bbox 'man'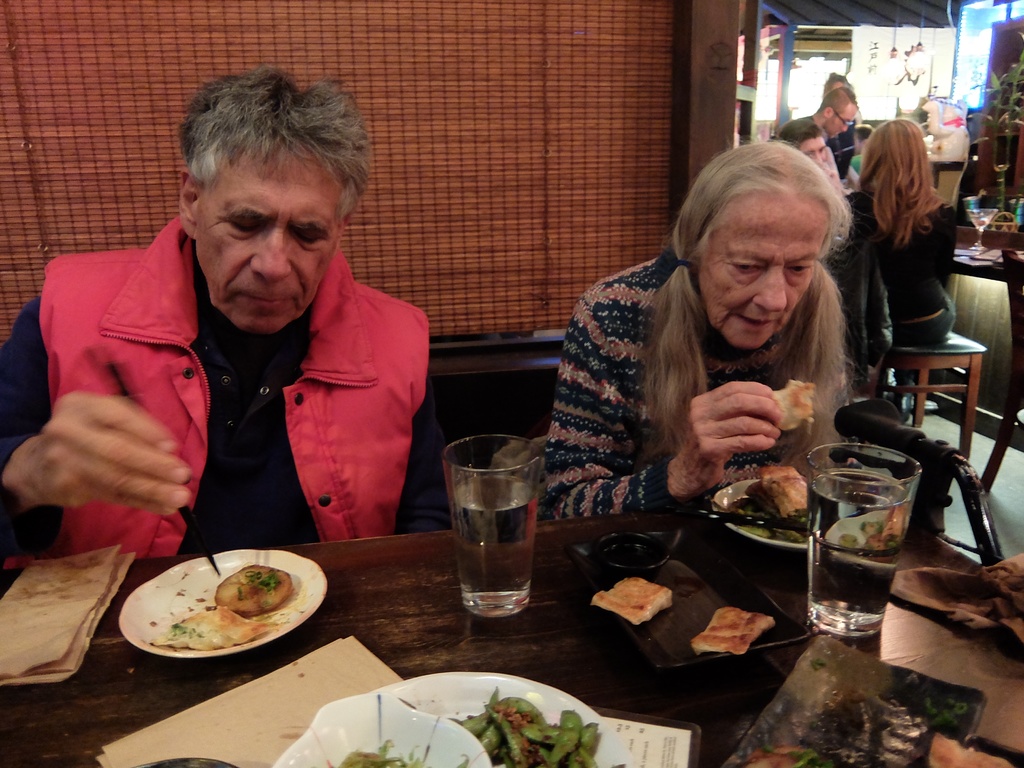
box=[790, 87, 858, 139]
